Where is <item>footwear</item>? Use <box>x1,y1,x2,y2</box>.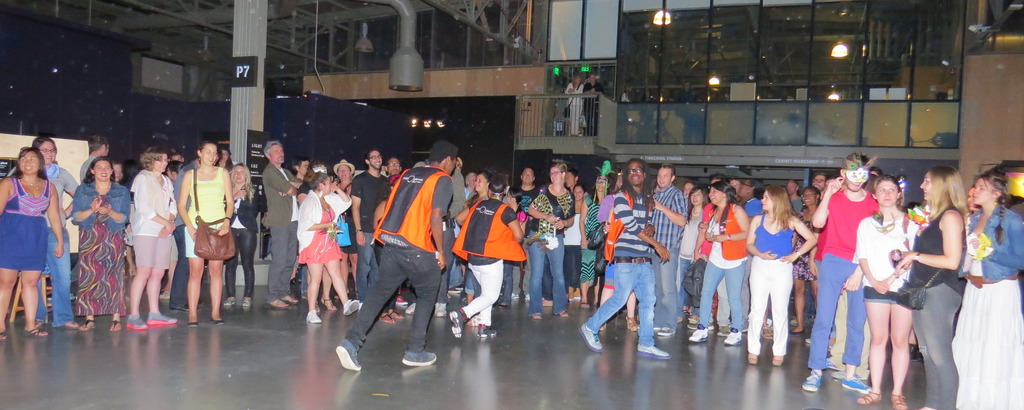
<box>838,378,869,393</box>.
